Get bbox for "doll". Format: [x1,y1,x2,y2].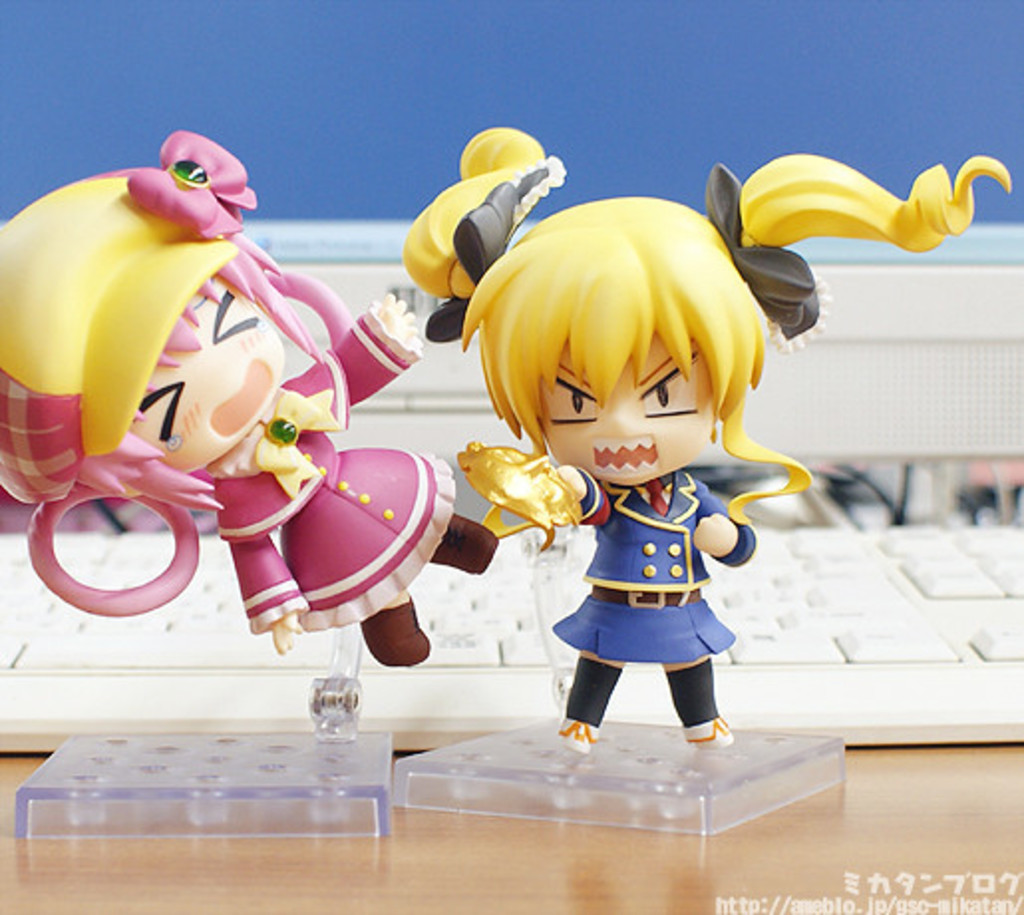
[0,147,493,658].
